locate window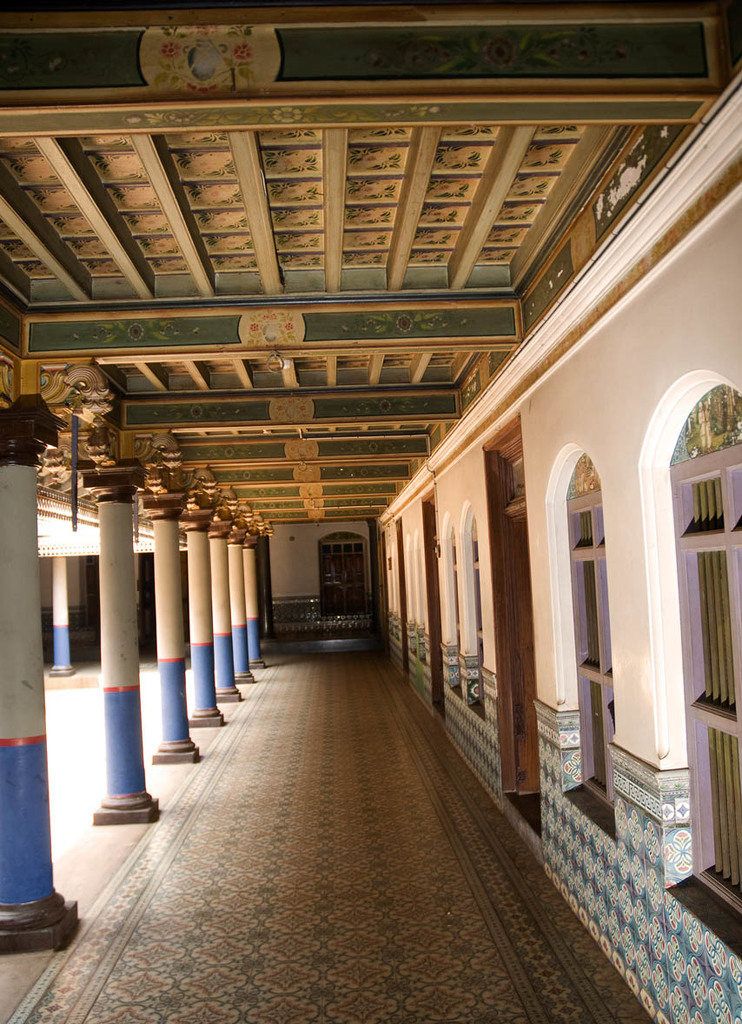
(x1=555, y1=449, x2=610, y2=809)
